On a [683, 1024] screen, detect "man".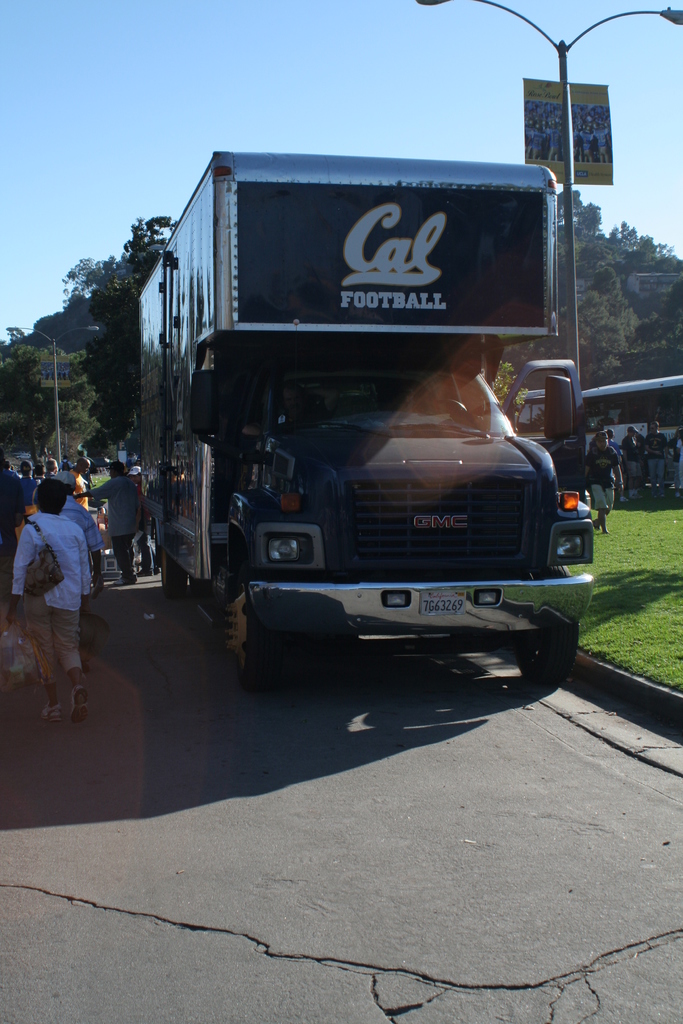
67,455,91,513.
